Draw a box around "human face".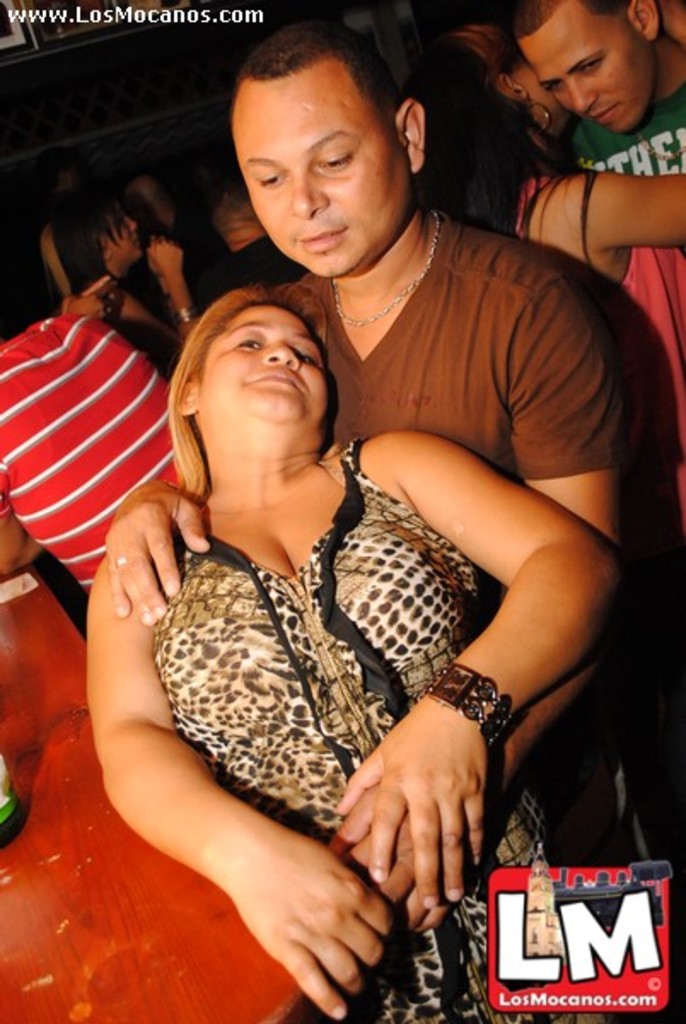
510, 56, 560, 133.
